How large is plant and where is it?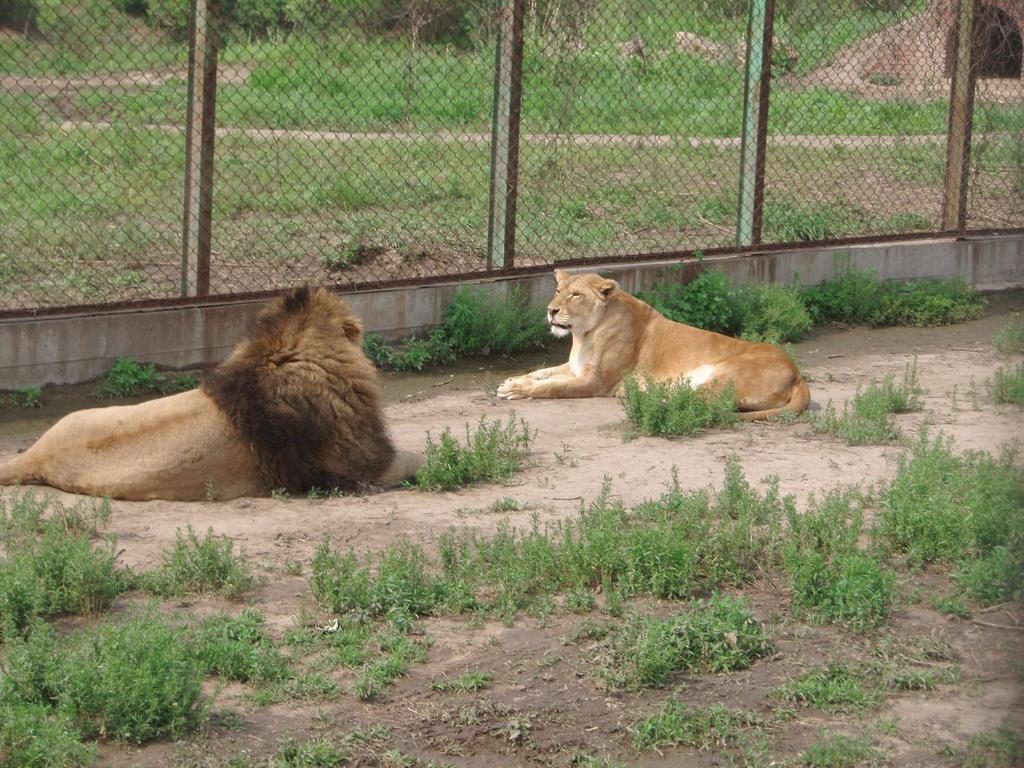
Bounding box: 451, 511, 586, 616.
